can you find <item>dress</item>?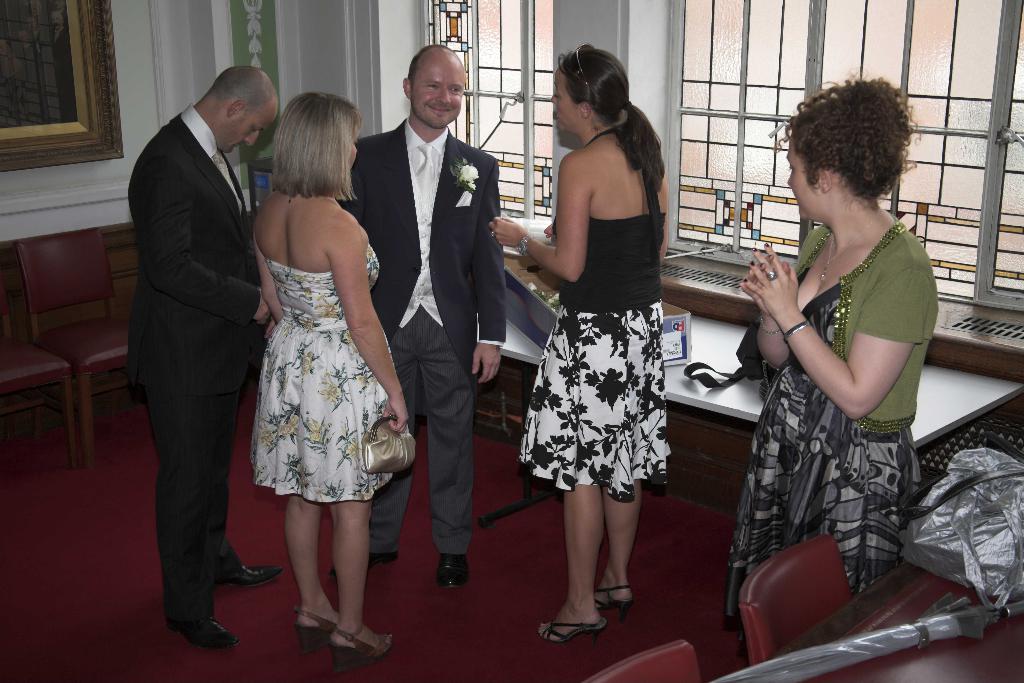
Yes, bounding box: 723,265,924,641.
